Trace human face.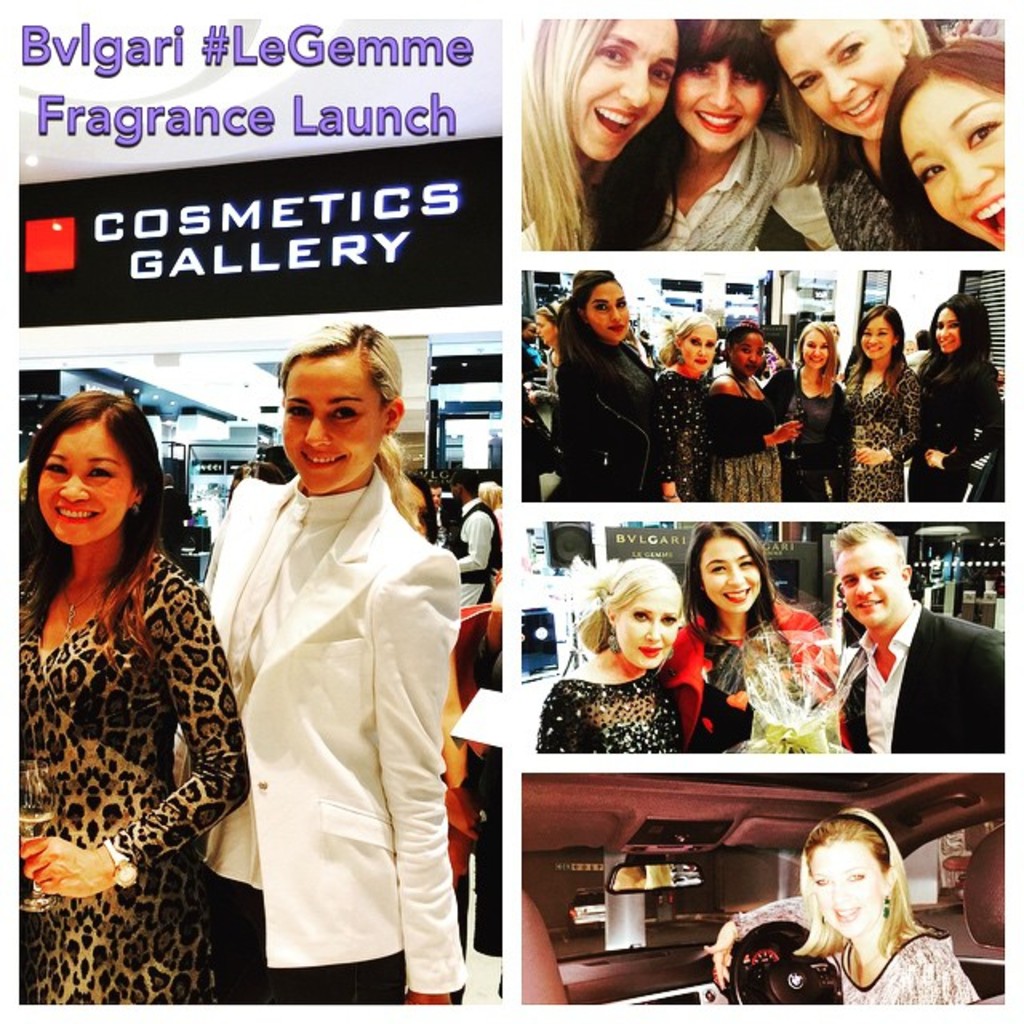
Traced to [776, 14, 904, 141].
